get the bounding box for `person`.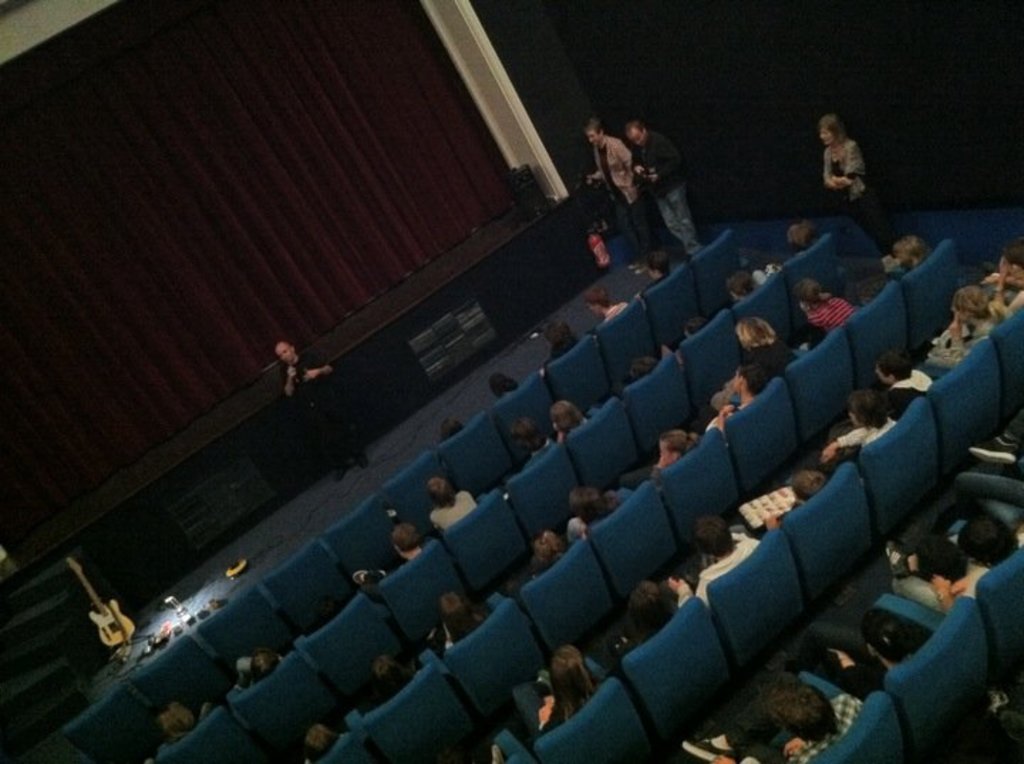
region(539, 312, 594, 366).
